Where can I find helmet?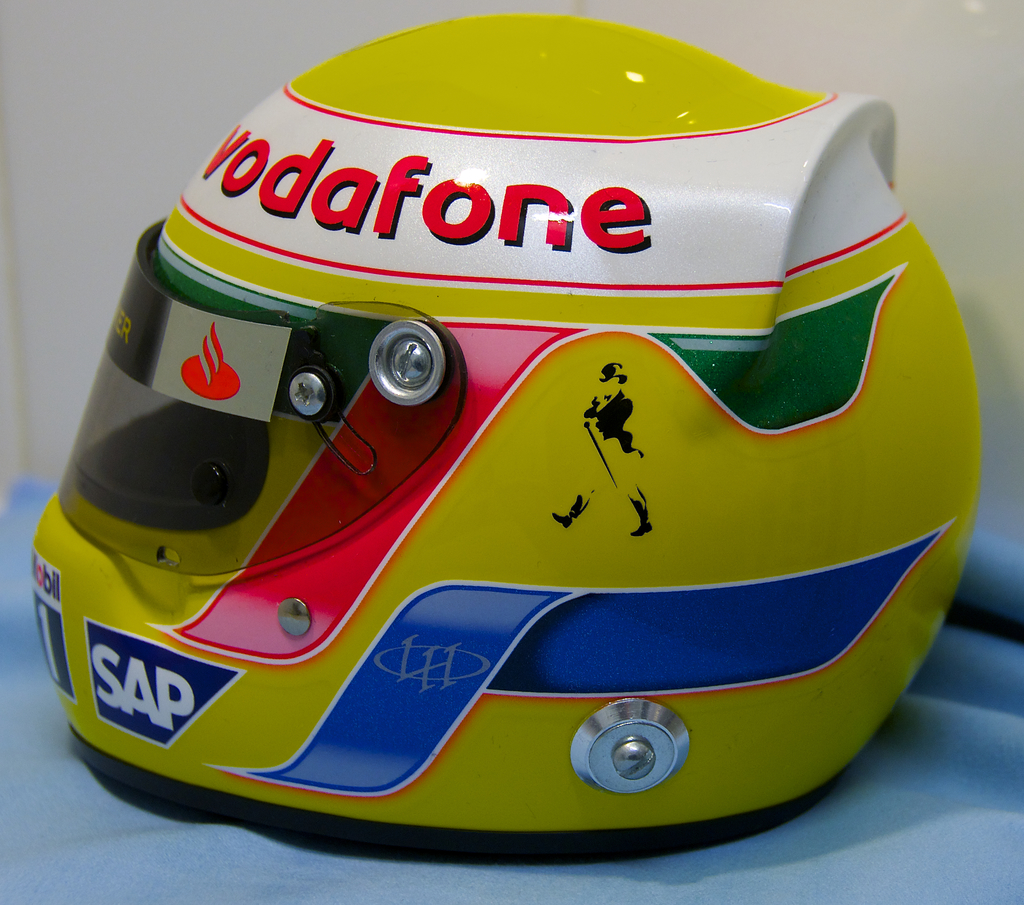
You can find it at 16, 45, 931, 878.
